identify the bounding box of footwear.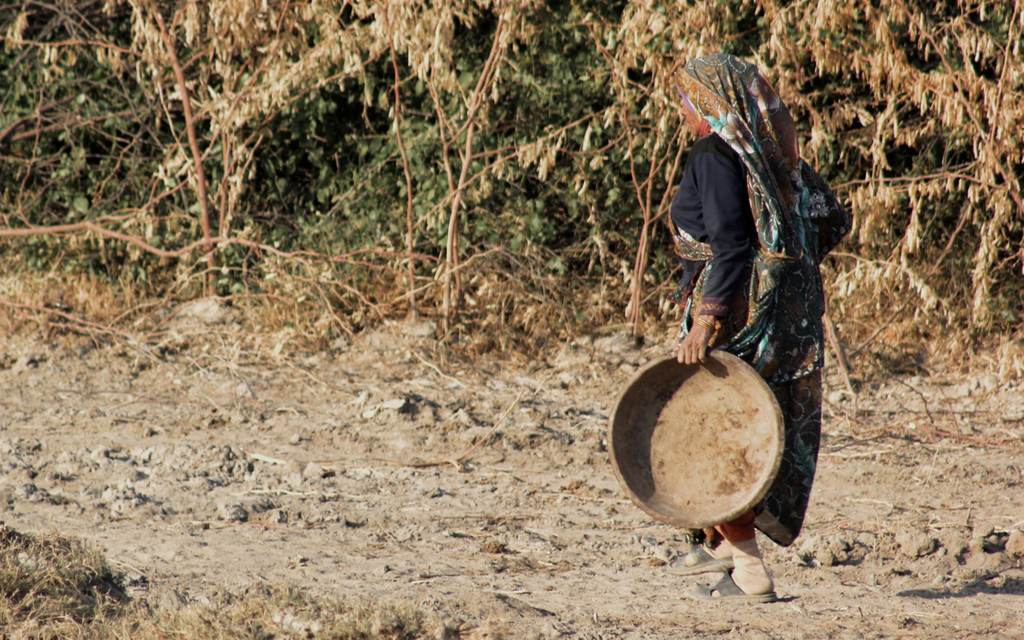
bbox=[694, 566, 776, 602].
